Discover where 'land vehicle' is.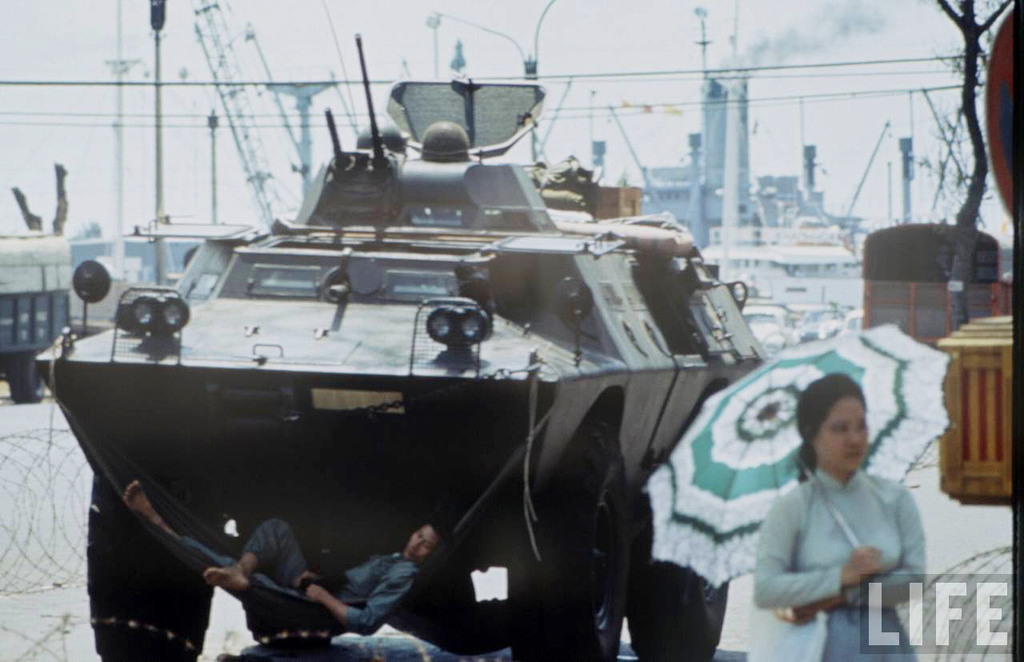
Discovered at <box>0,228,76,402</box>.
